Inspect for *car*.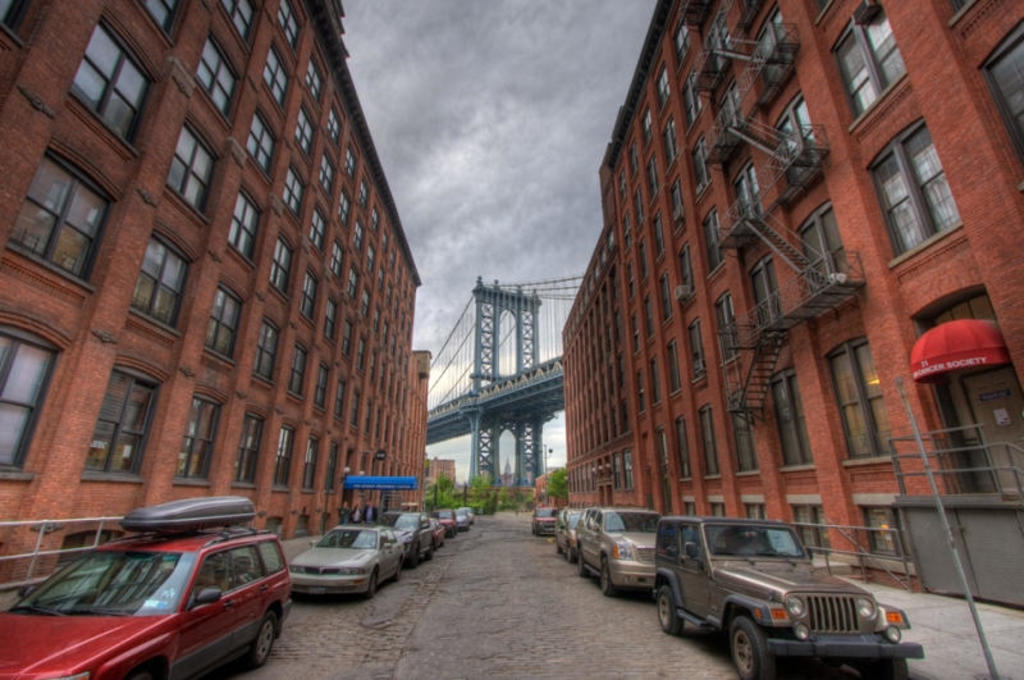
Inspection: pyautogui.locateOnScreen(649, 516, 931, 677).
